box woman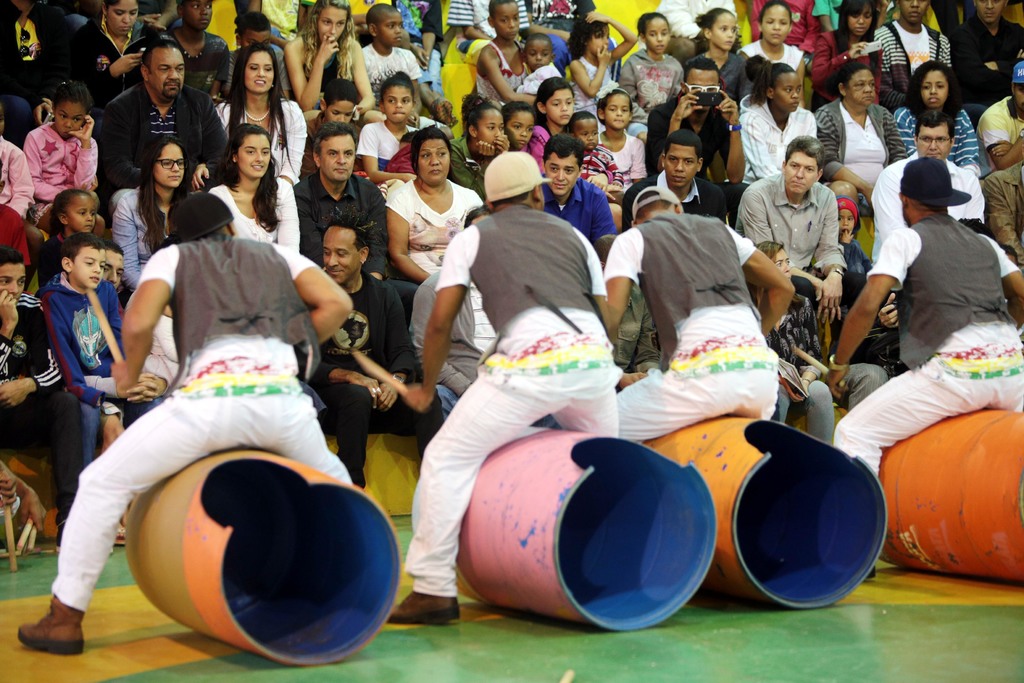
(left=806, top=0, right=881, bottom=112)
